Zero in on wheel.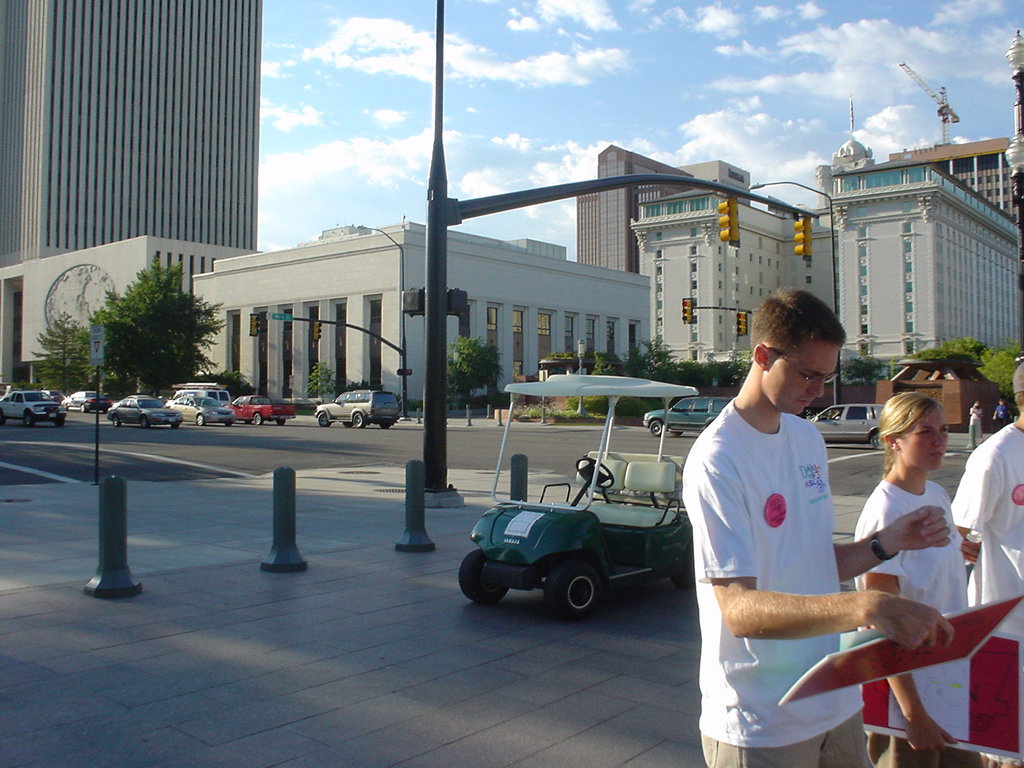
Zeroed in: 223, 419, 230, 428.
